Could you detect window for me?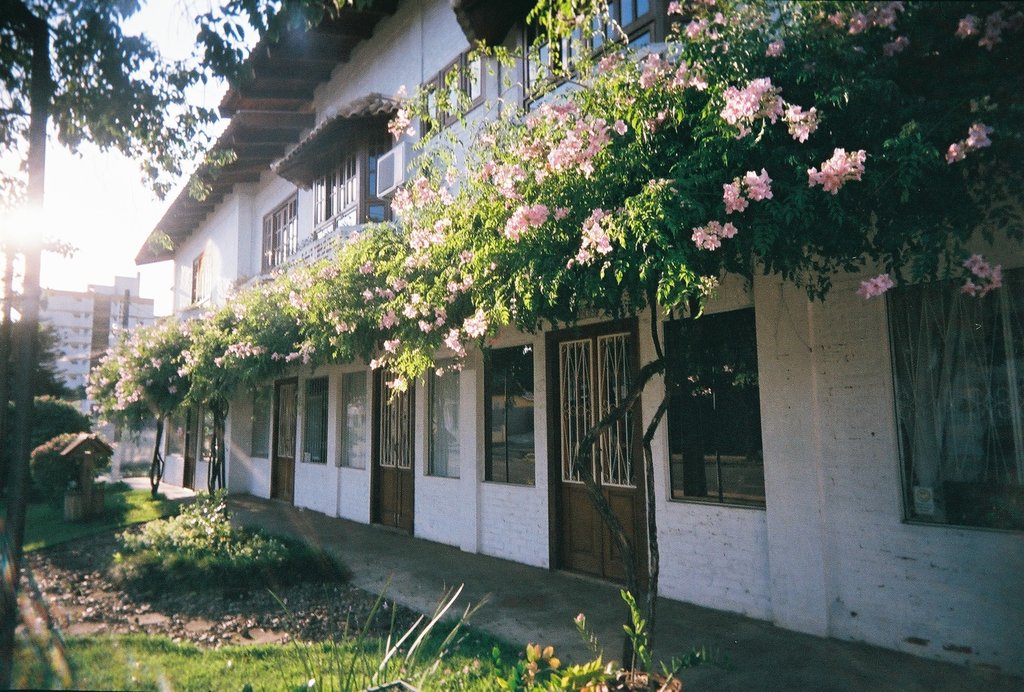
Detection result: [left=662, top=302, right=766, bottom=510].
